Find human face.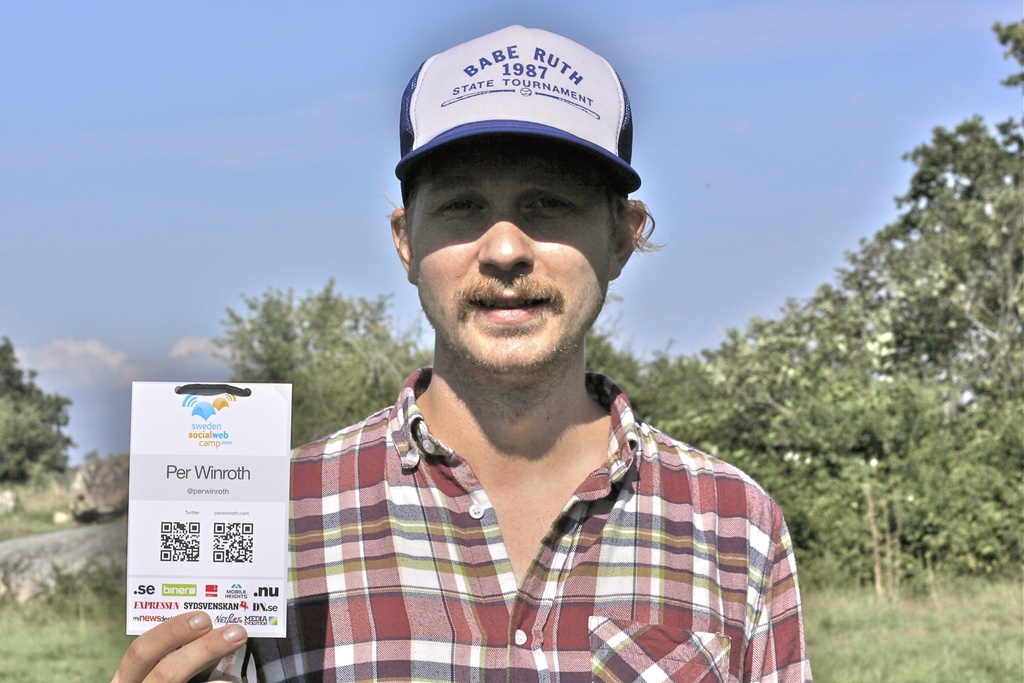
(x1=409, y1=138, x2=630, y2=382).
